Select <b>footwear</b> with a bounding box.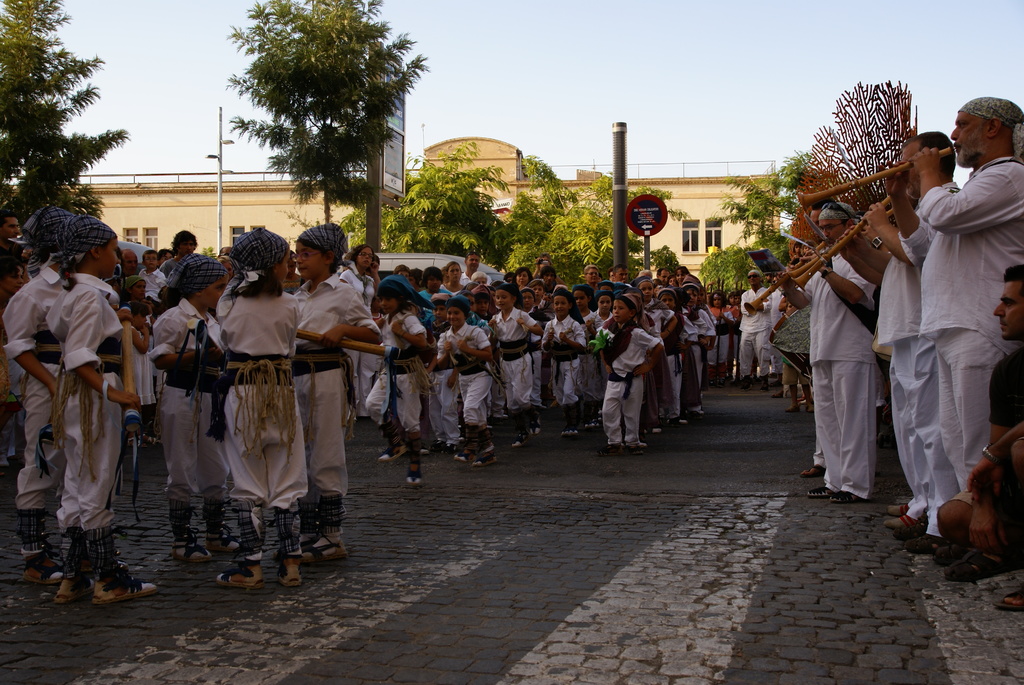
<bbox>559, 429, 579, 439</bbox>.
